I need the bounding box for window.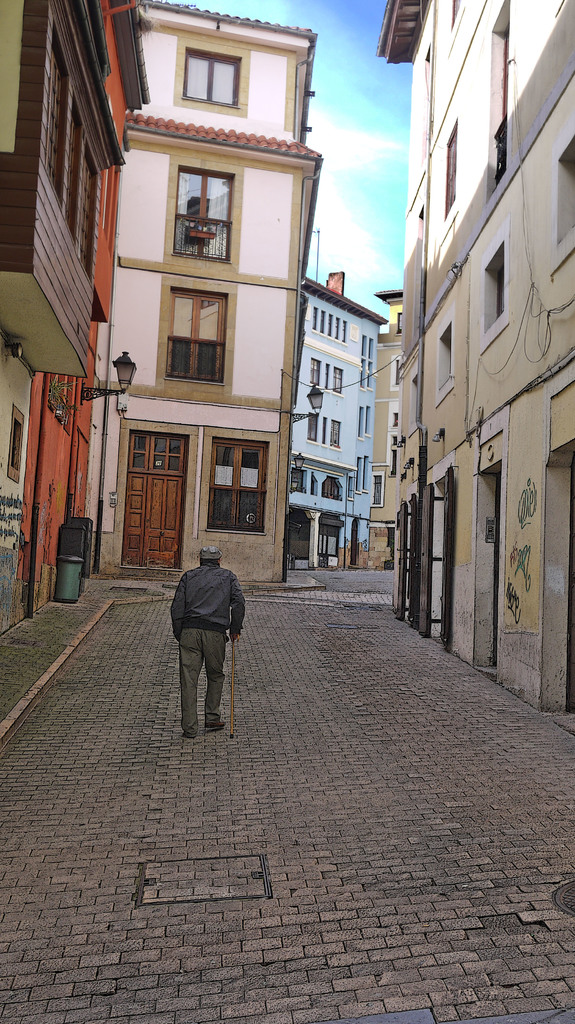
Here it is: [x1=43, y1=22, x2=75, y2=197].
